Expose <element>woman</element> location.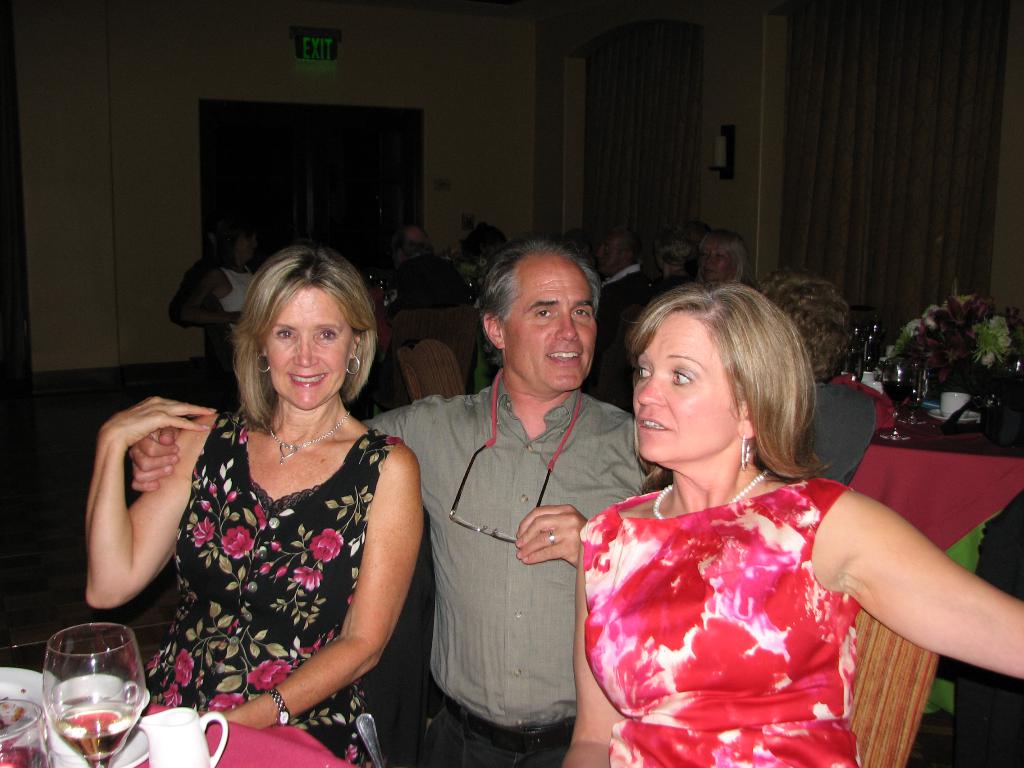
Exposed at {"left": 181, "top": 226, "right": 266, "bottom": 334}.
